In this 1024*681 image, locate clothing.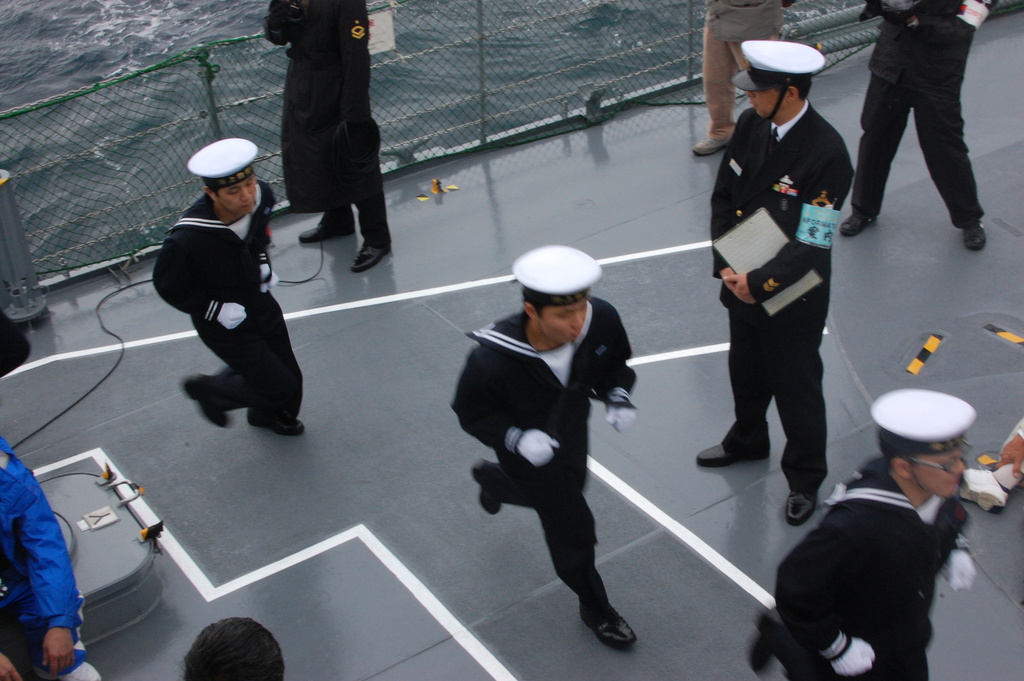
Bounding box: Rect(263, 1, 391, 246).
